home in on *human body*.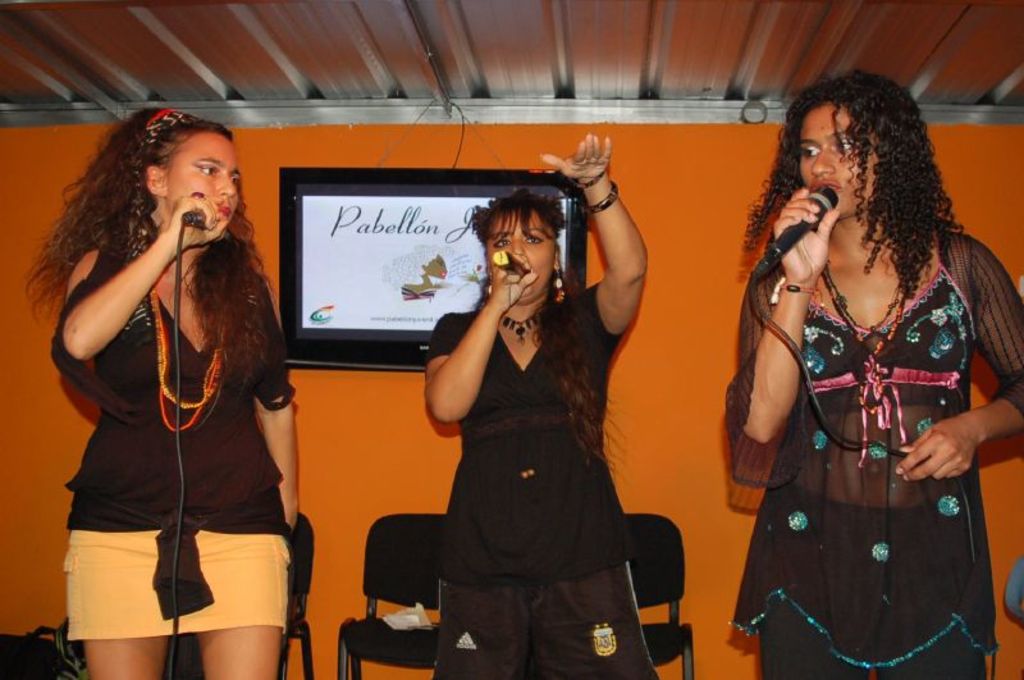
Homed in at box(420, 133, 662, 679).
